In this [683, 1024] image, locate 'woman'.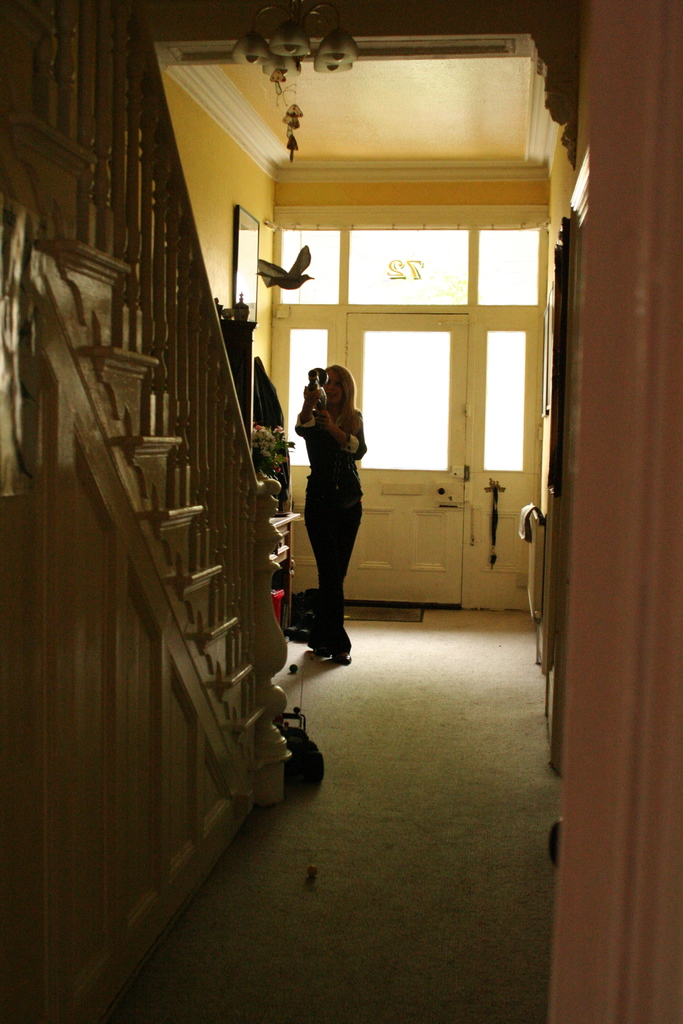
Bounding box: [left=283, top=344, right=374, bottom=637].
